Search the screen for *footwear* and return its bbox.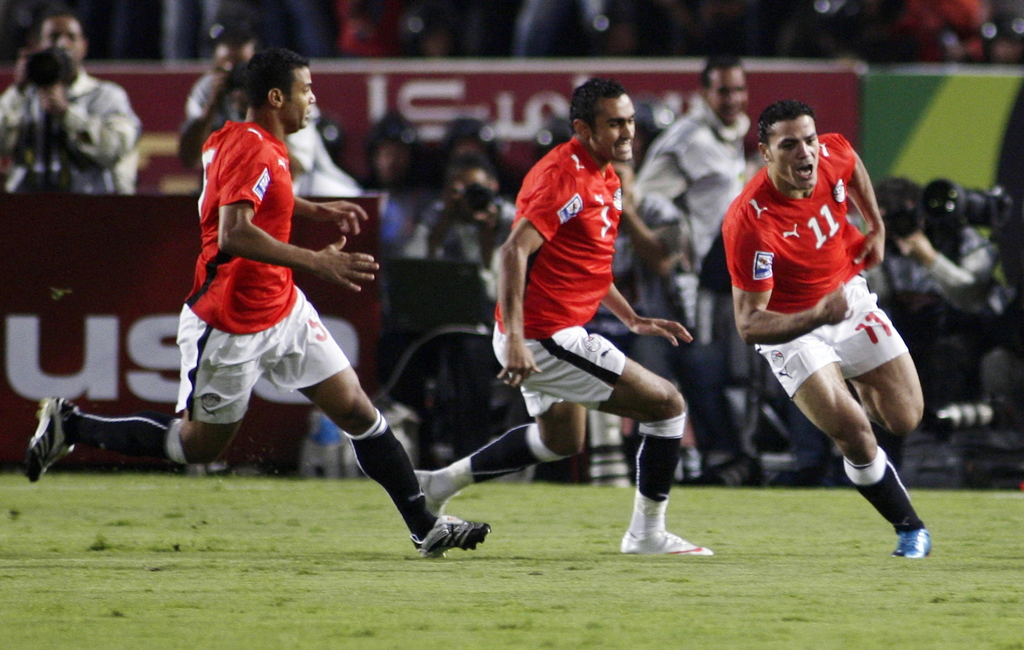
Found: x1=413 y1=512 x2=493 y2=560.
